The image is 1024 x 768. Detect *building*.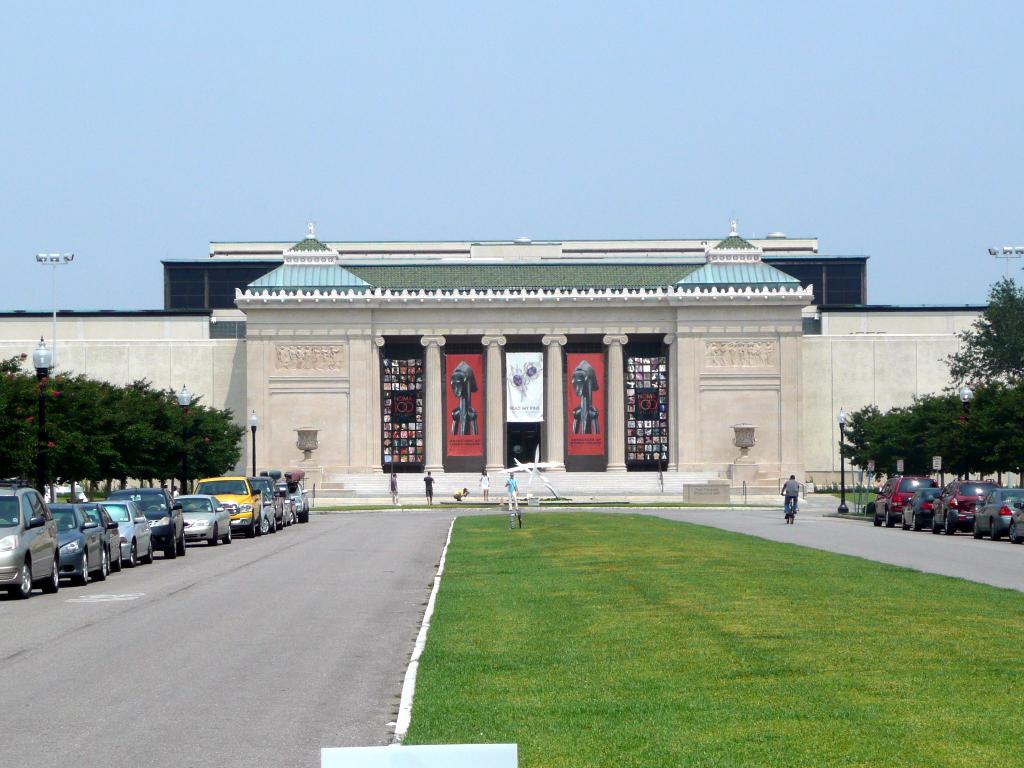
Detection: x1=0, y1=222, x2=1023, y2=495.
